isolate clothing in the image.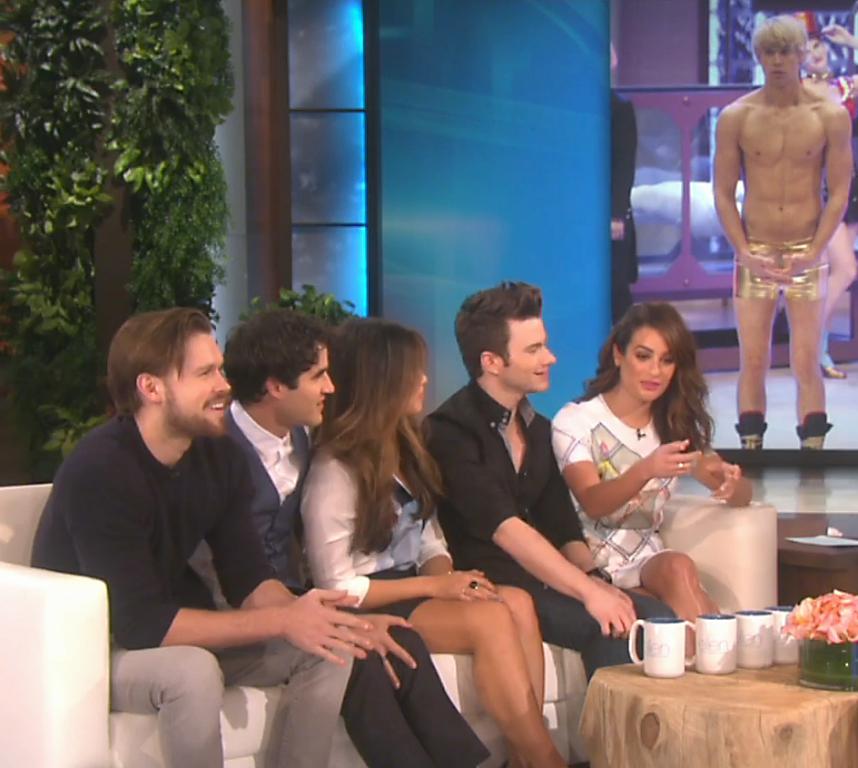
Isolated region: {"x1": 291, "y1": 418, "x2": 470, "y2": 617}.
